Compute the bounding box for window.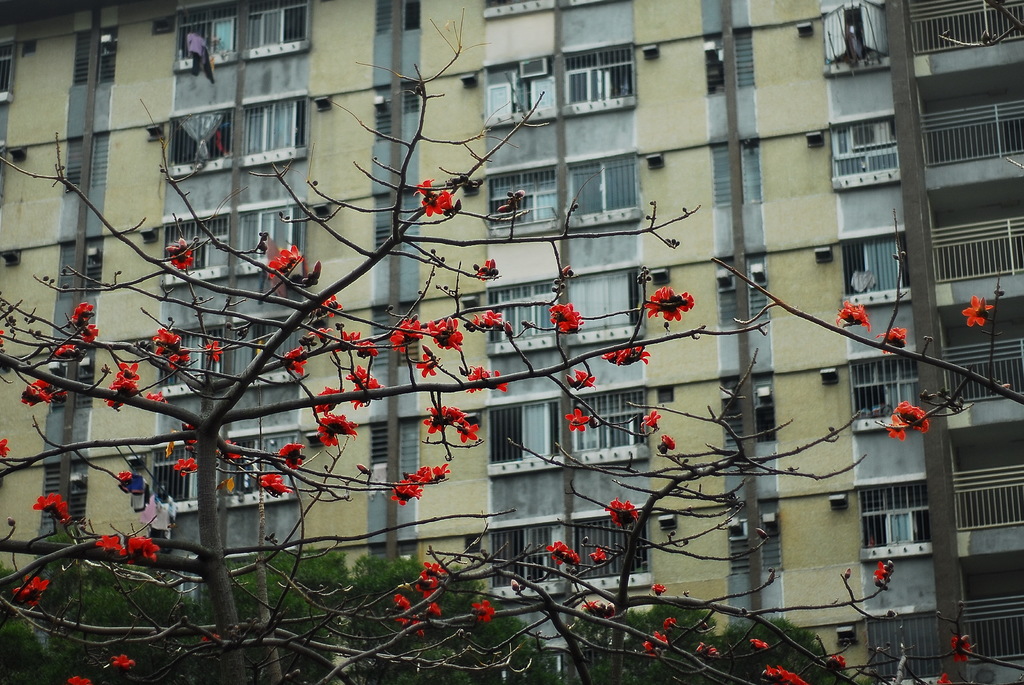
<box>488,270,644,343</box>.
